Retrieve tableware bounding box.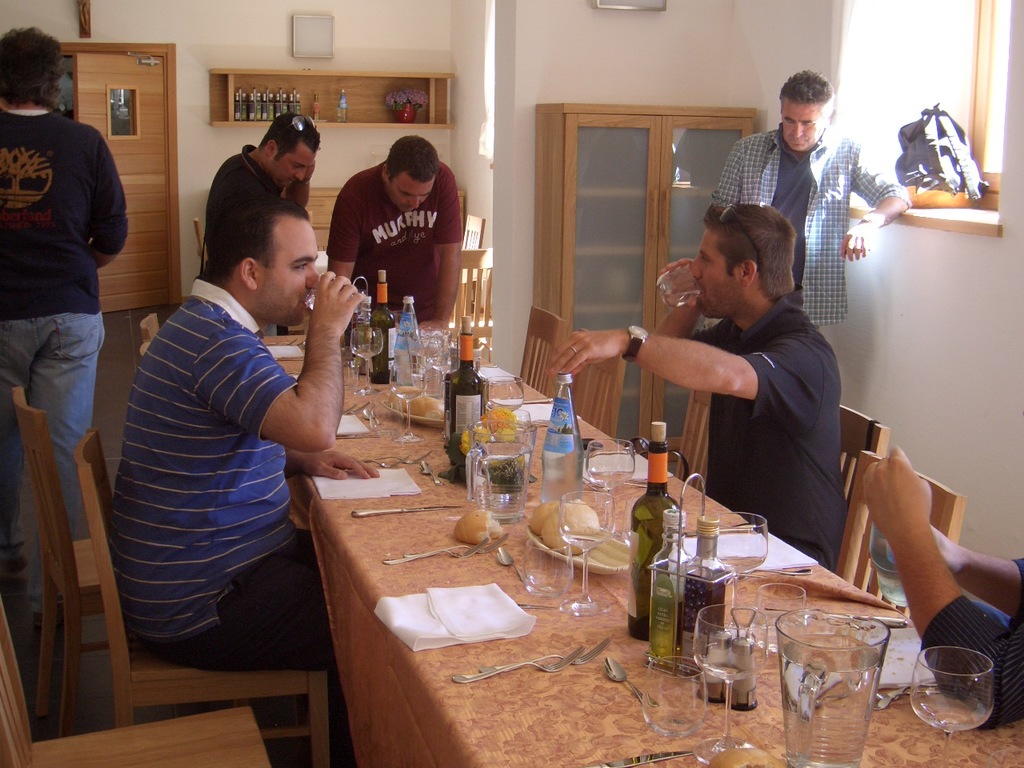
Bounding box: (x1=761, y1=603, x2=899, y2=767).
